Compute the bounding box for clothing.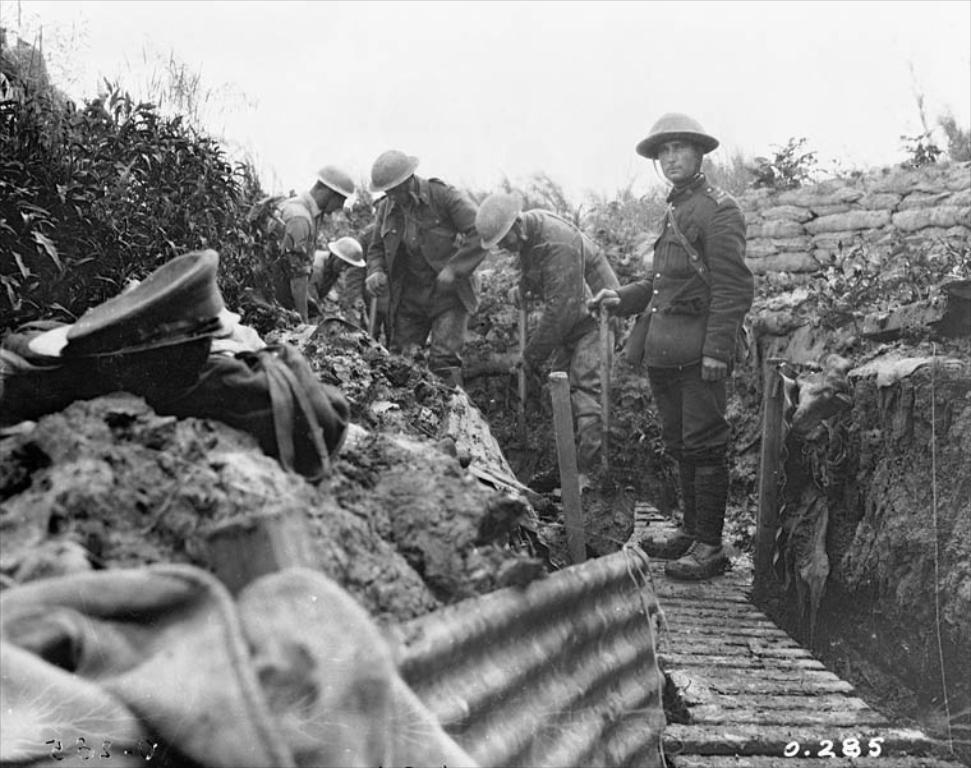
[left=266, top=187, right=326, bottom=312].
